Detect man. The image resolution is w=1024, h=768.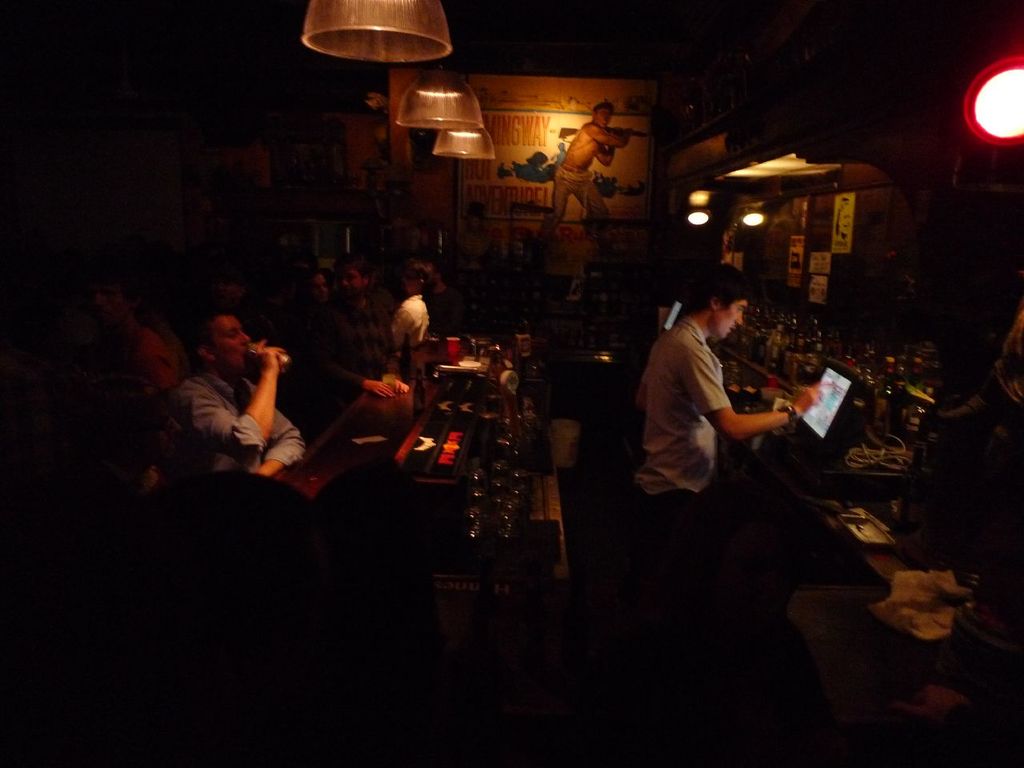
box(618, 295, 772, 540).
